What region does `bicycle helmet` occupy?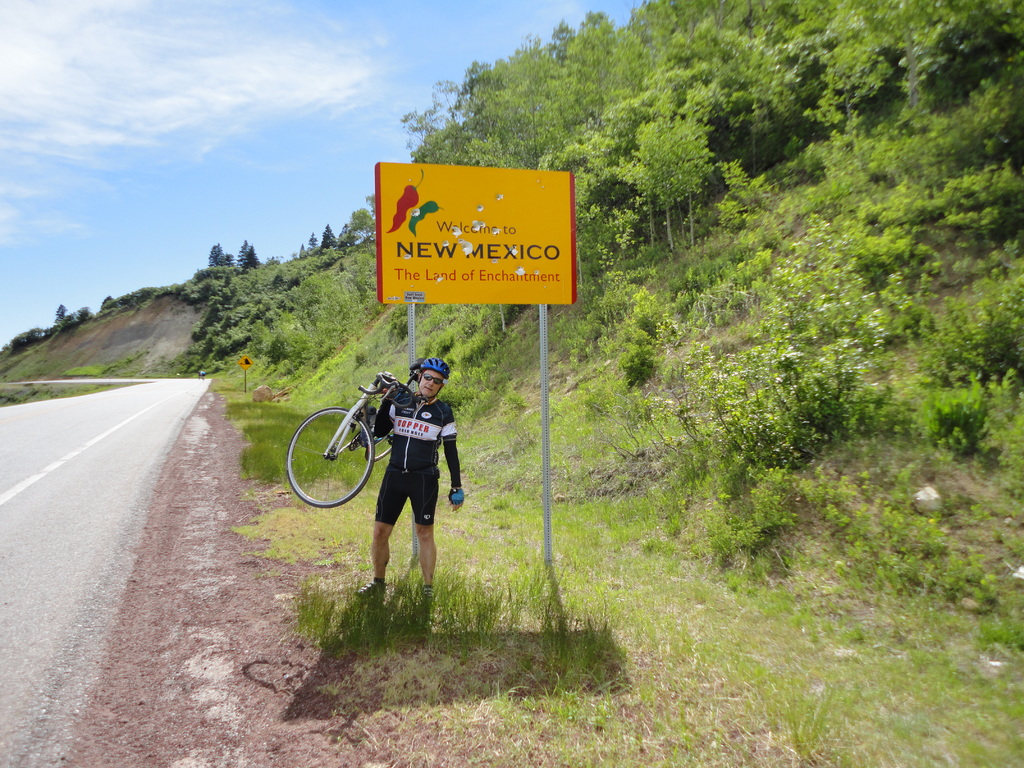
414, 362, 445, 374.
